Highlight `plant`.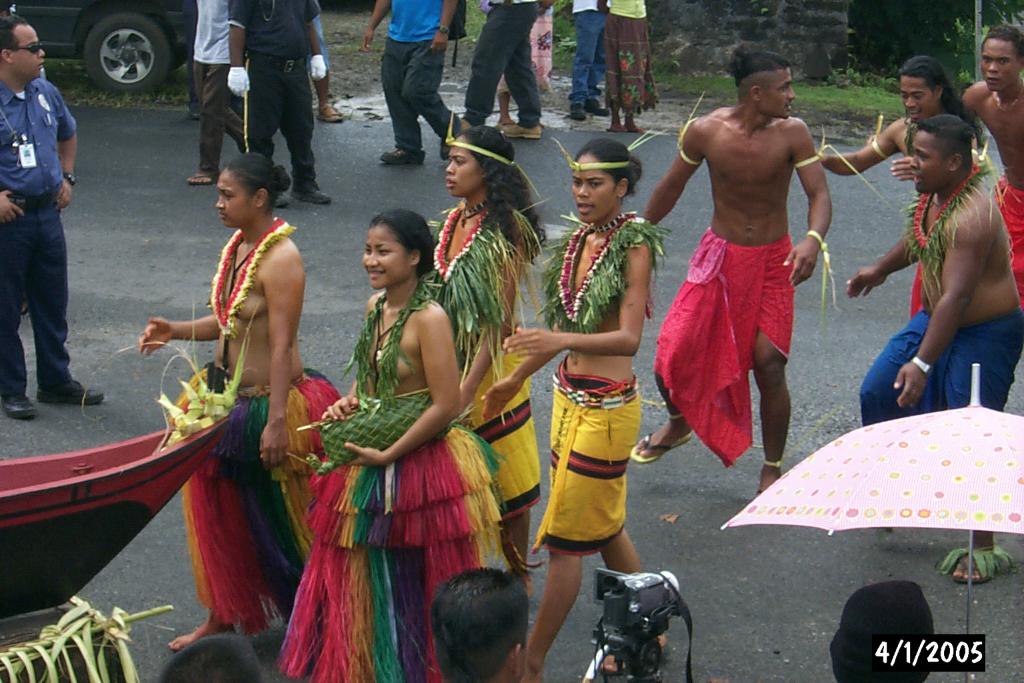
Highlighted region: crop(0, 604, 162, 682).
